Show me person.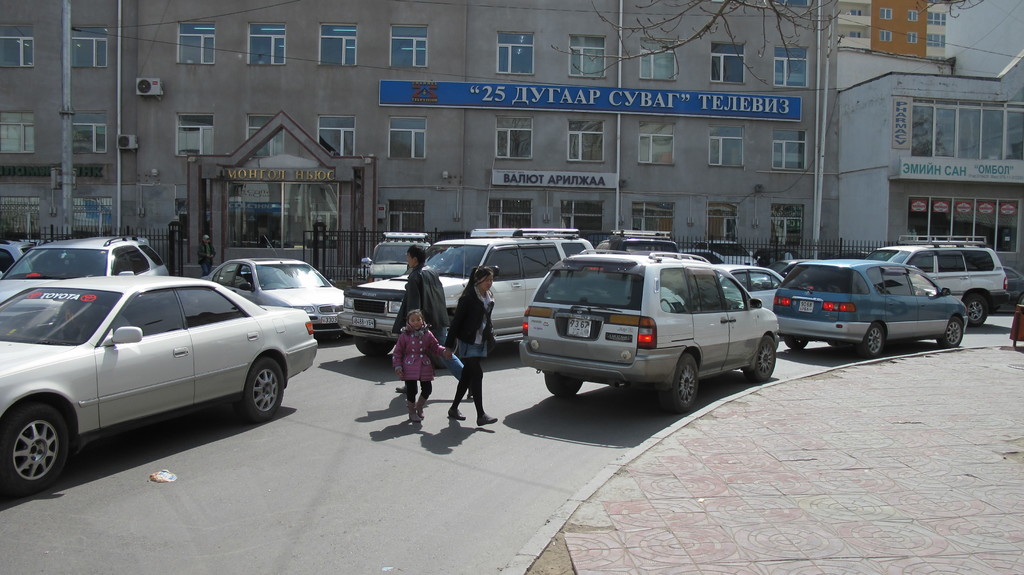
person is here: bbox=(388, 305, 444, 426).
